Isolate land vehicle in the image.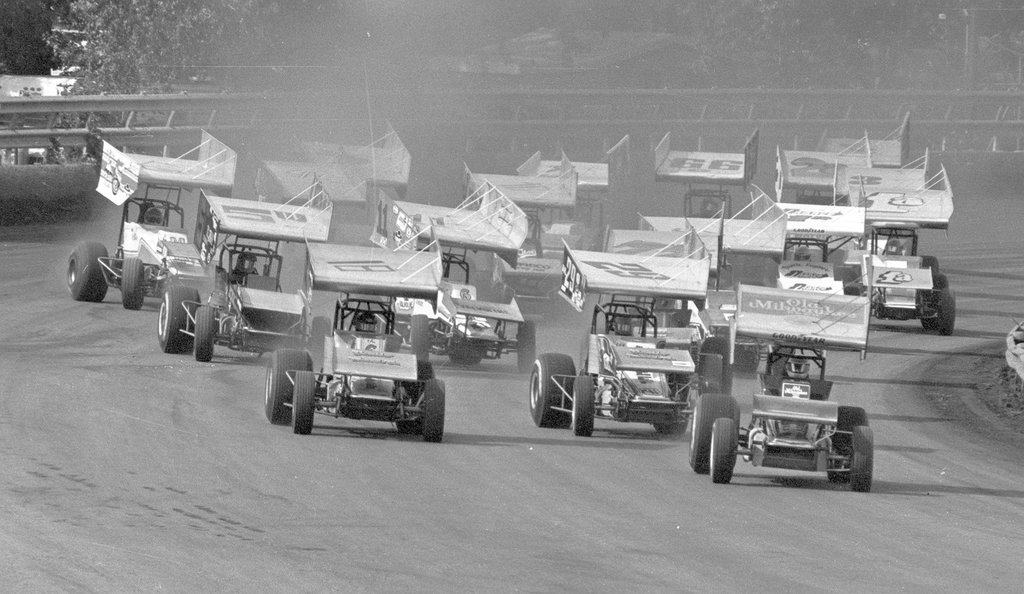
Isolated region: [left=817, top=118, right=913, bottom=163].
